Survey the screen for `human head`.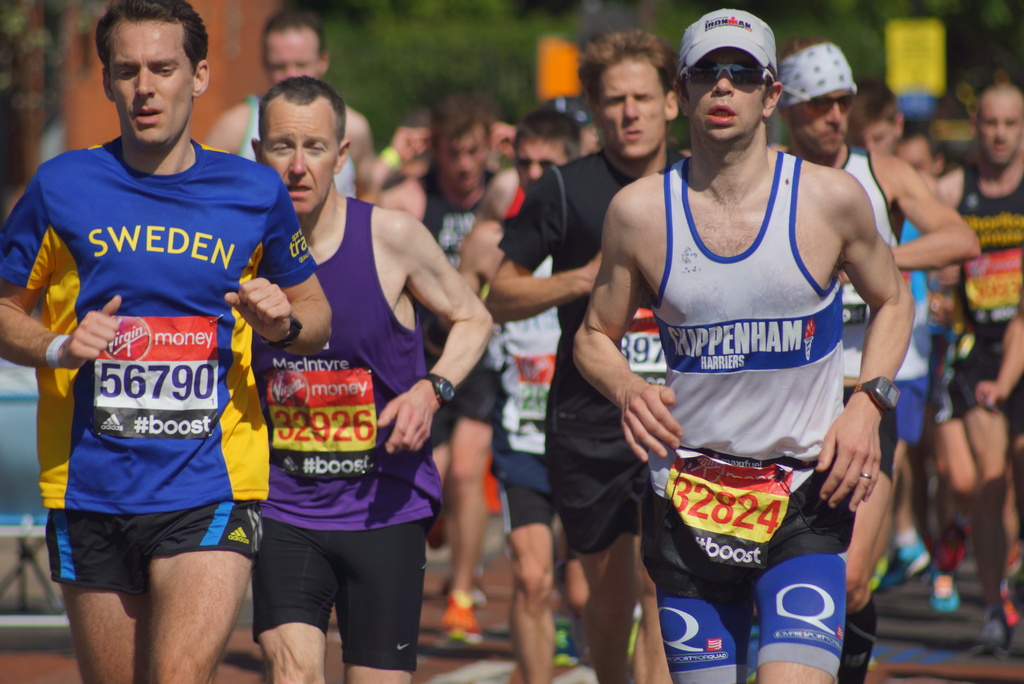
Survey found: region(403, 111, 429, 163).
